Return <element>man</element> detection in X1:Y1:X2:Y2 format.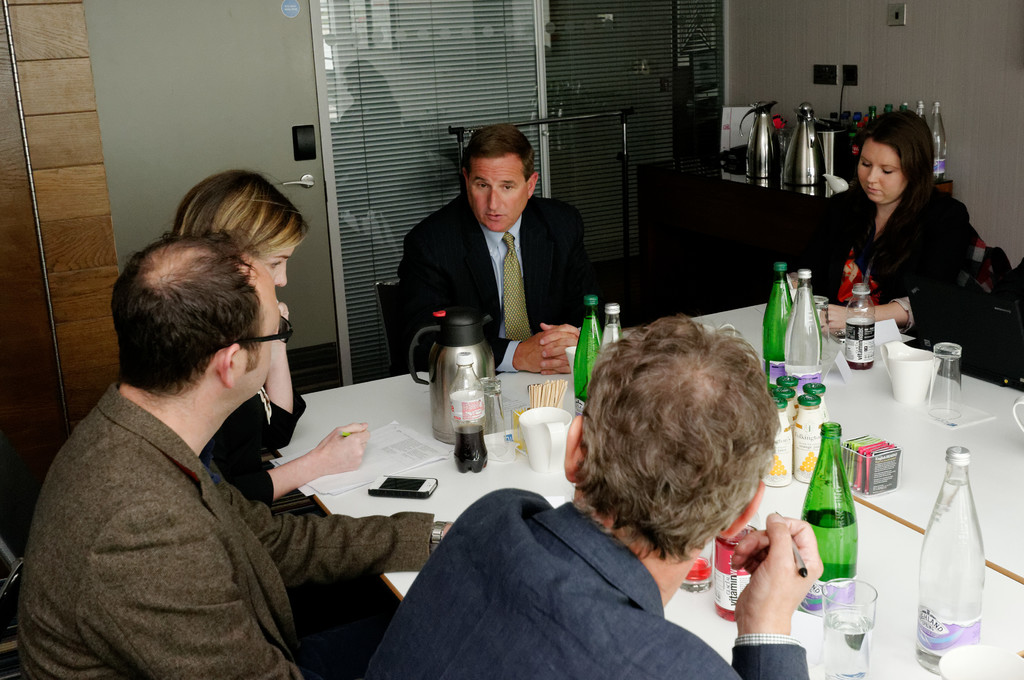
21:223:474:679.
